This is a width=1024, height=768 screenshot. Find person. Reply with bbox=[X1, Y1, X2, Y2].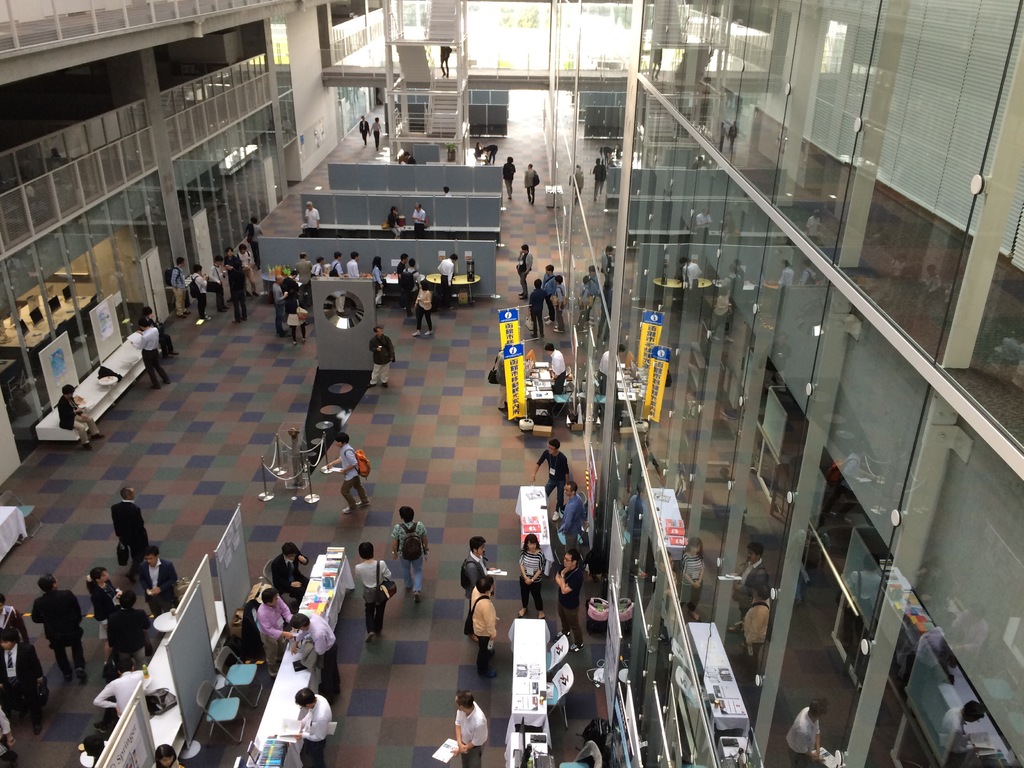
bbox=[551, 273, 566, 330].
